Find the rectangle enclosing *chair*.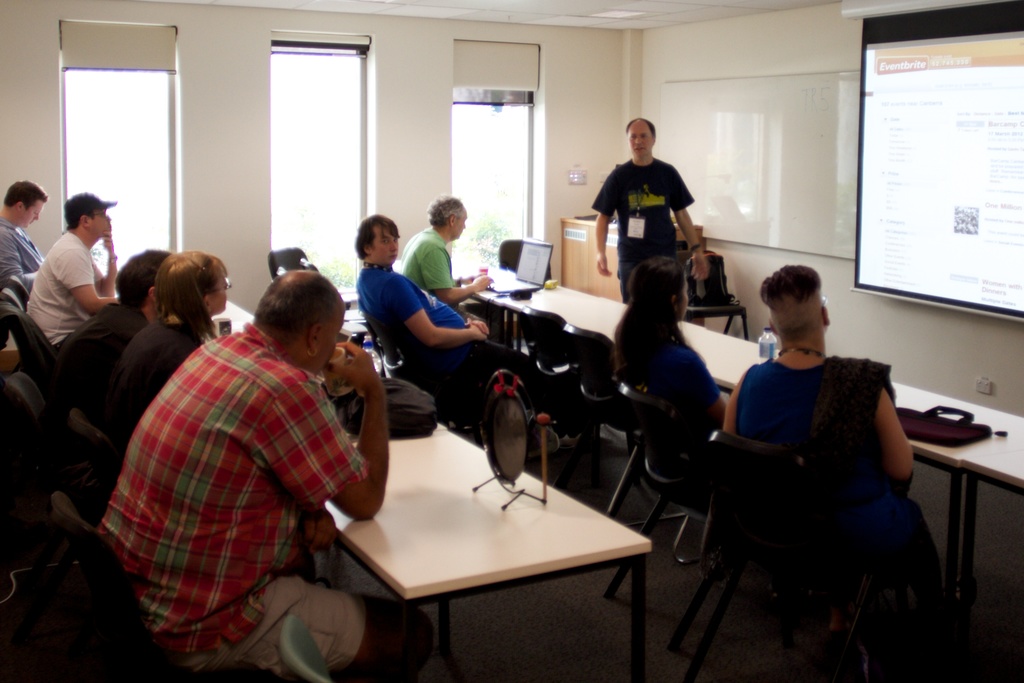
[left=49, top=492, right=255, bottom=682].
